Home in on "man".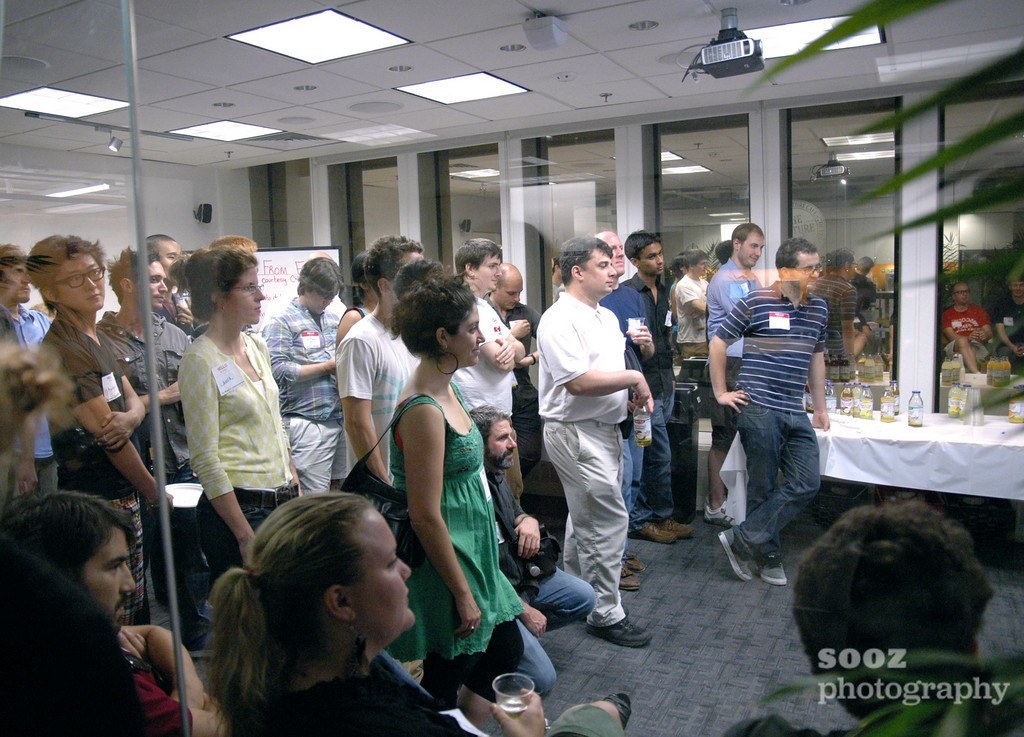
Homed in at [left=710, top=496, right=1004, bottom=736].
